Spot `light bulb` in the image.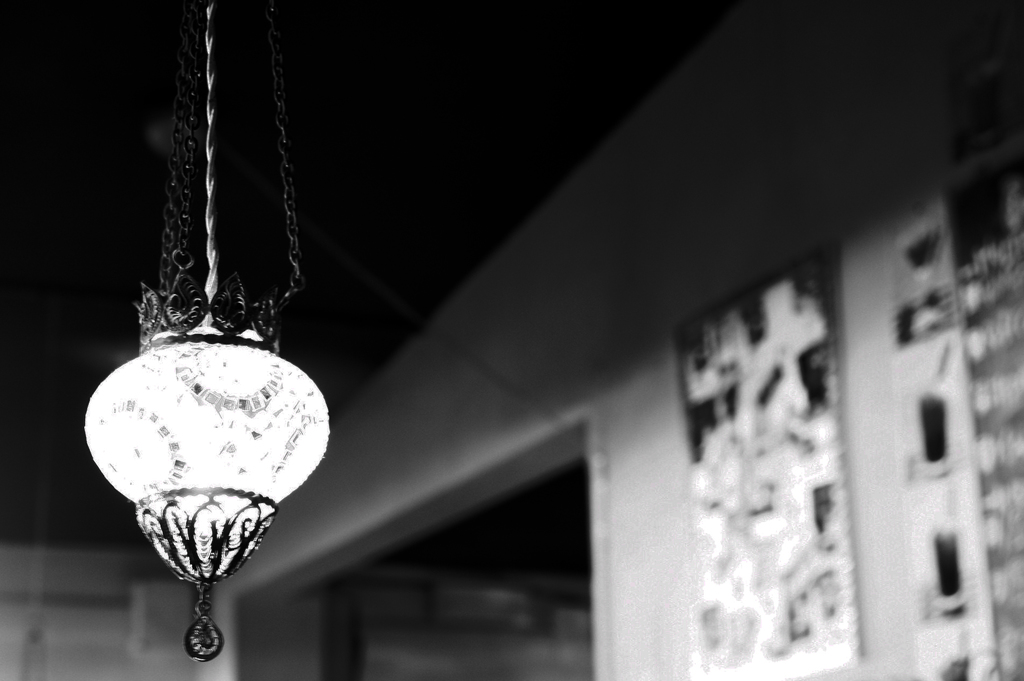
`light bulb` found at (100,223,309,622).
